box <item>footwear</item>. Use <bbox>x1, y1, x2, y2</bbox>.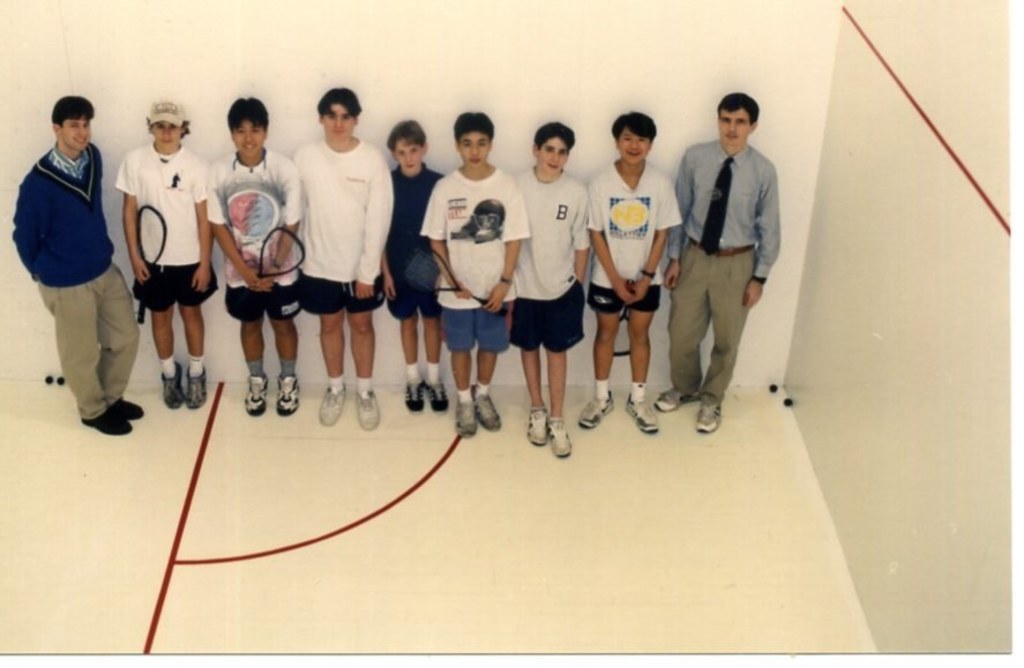
<bbox>657, 381, 698, 410</bbox>.
